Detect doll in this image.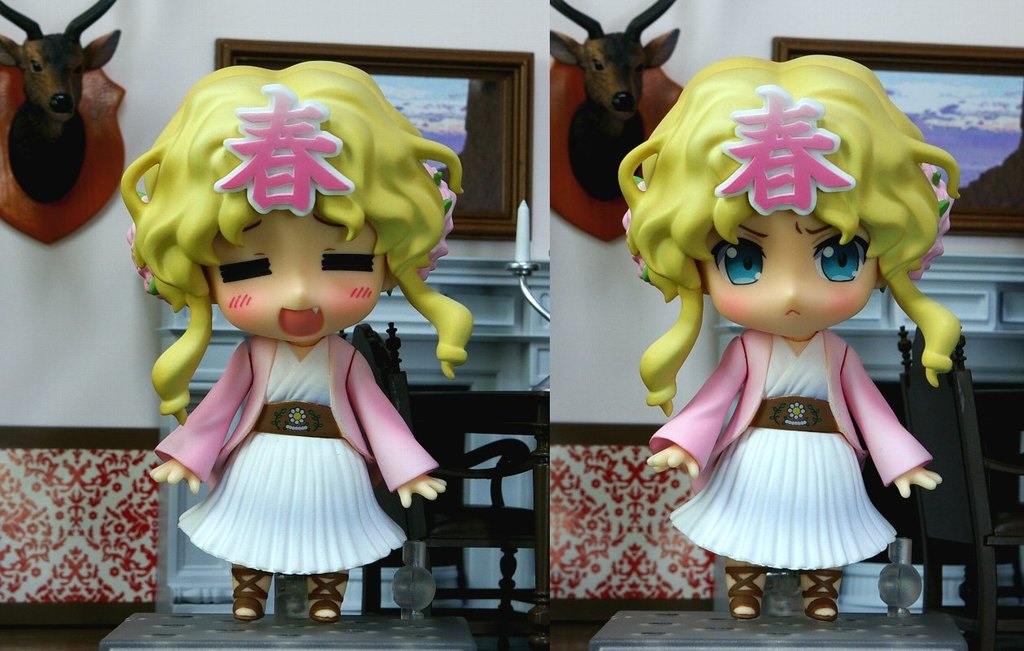
Detection: l=621, t=32, r=961, b=636.
